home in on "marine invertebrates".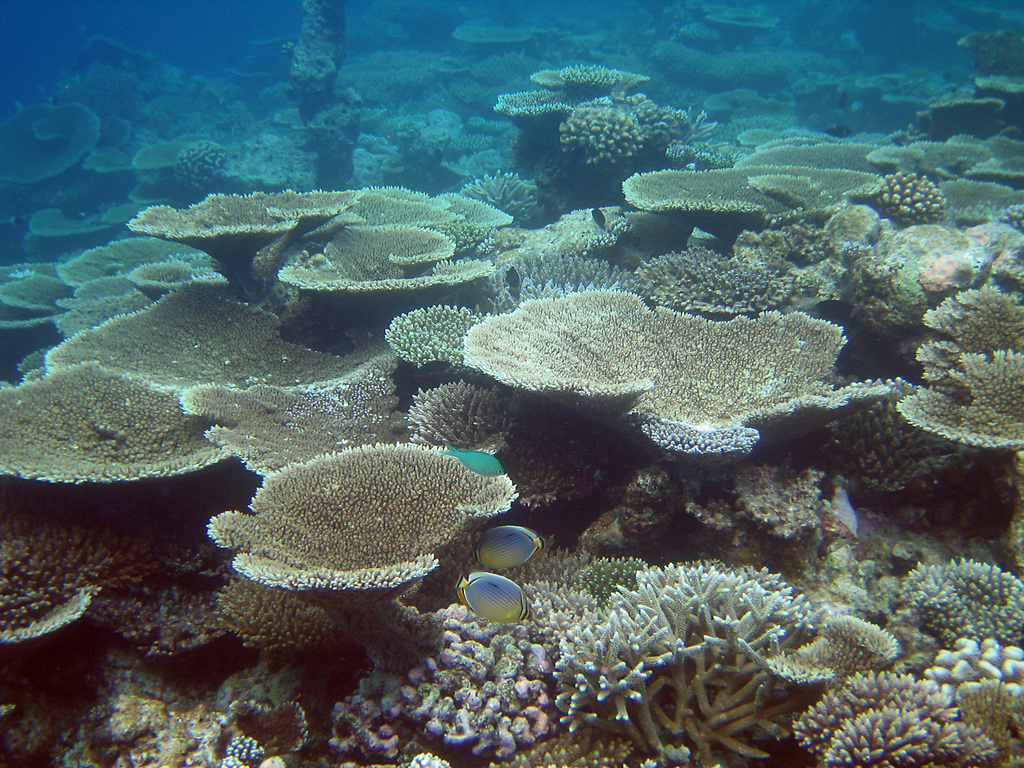
Homed in at box=[392, 292, 499, 373].
